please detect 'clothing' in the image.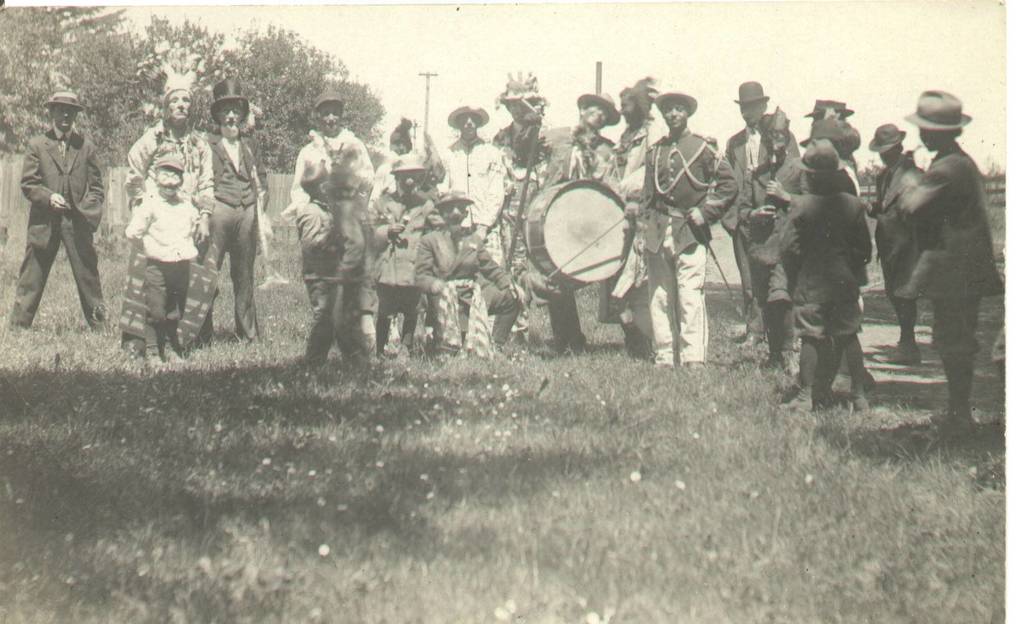
<region>368, 141, 435, 215</region>.
